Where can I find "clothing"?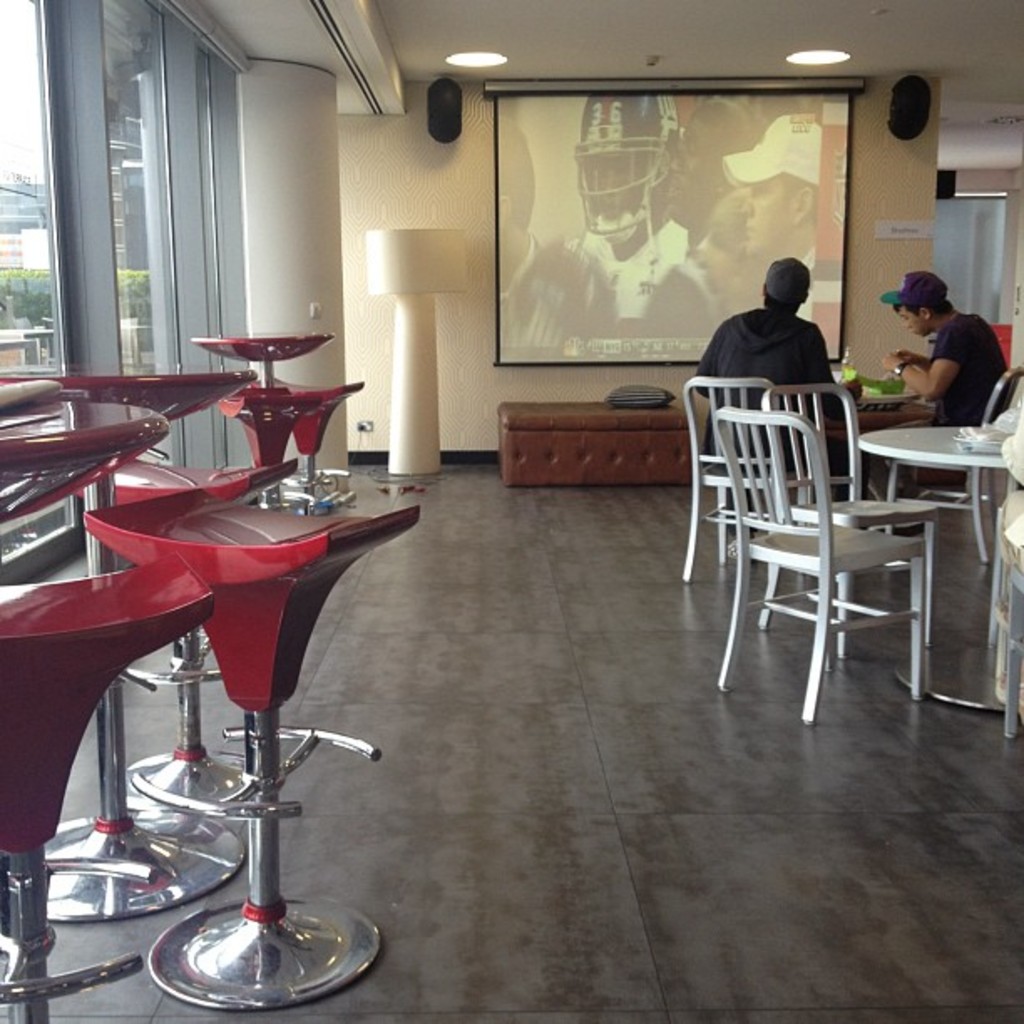
You can find it at bbox=[632, 256, 709, 353].
